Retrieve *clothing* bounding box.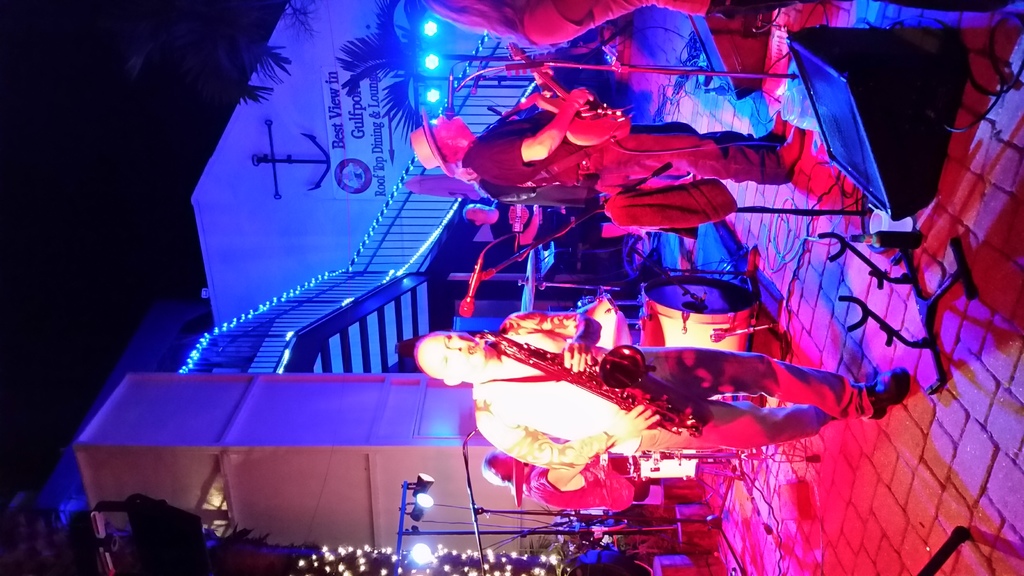
Bounding box: {"x1": 490, "y1": 198, "x2": 605, "y2": 241}.
